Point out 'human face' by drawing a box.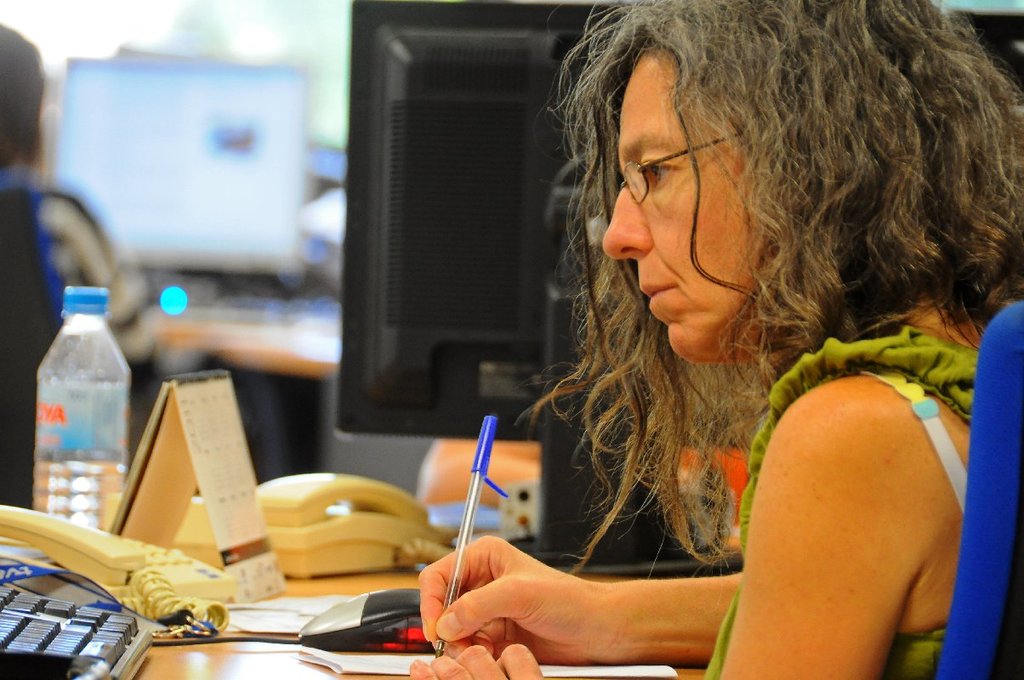
l=601, t=49, r=751, b=357.
